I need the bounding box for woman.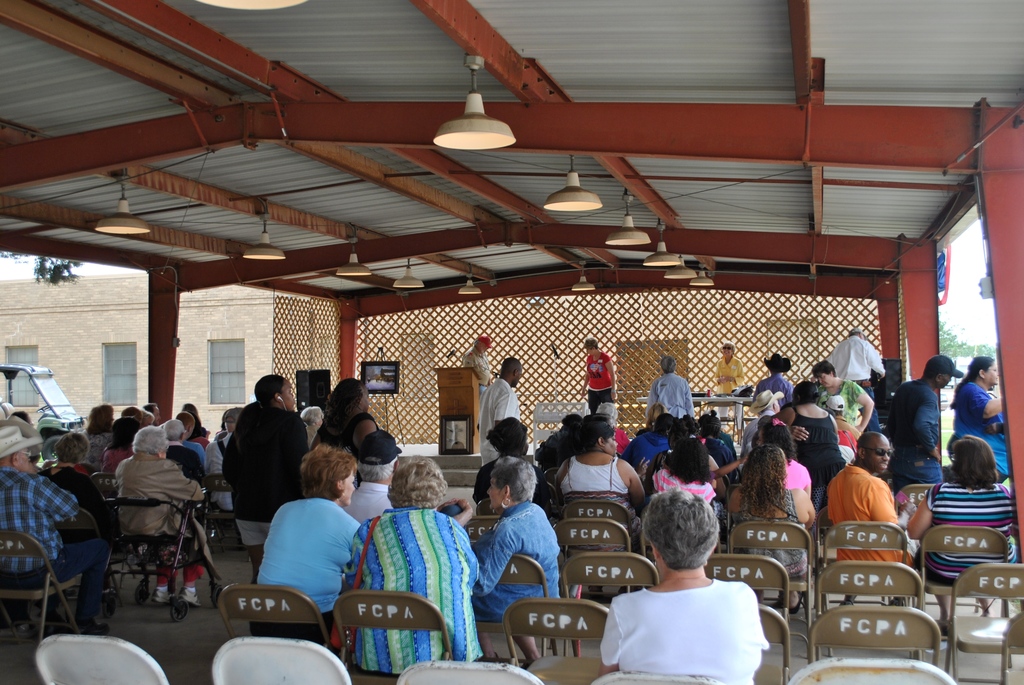
Here it is: detection(726, 442, 817, 612).
